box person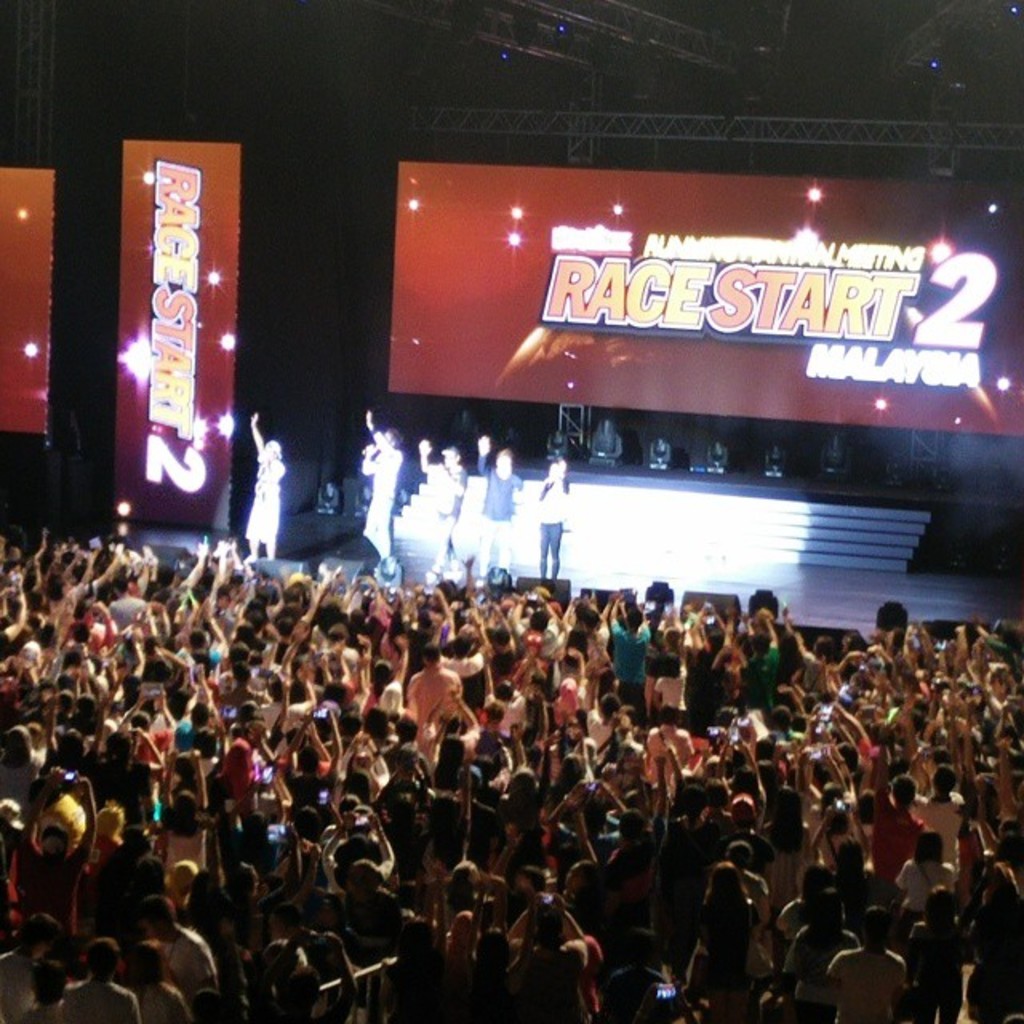
Rect(534, 440, 573, 584)
